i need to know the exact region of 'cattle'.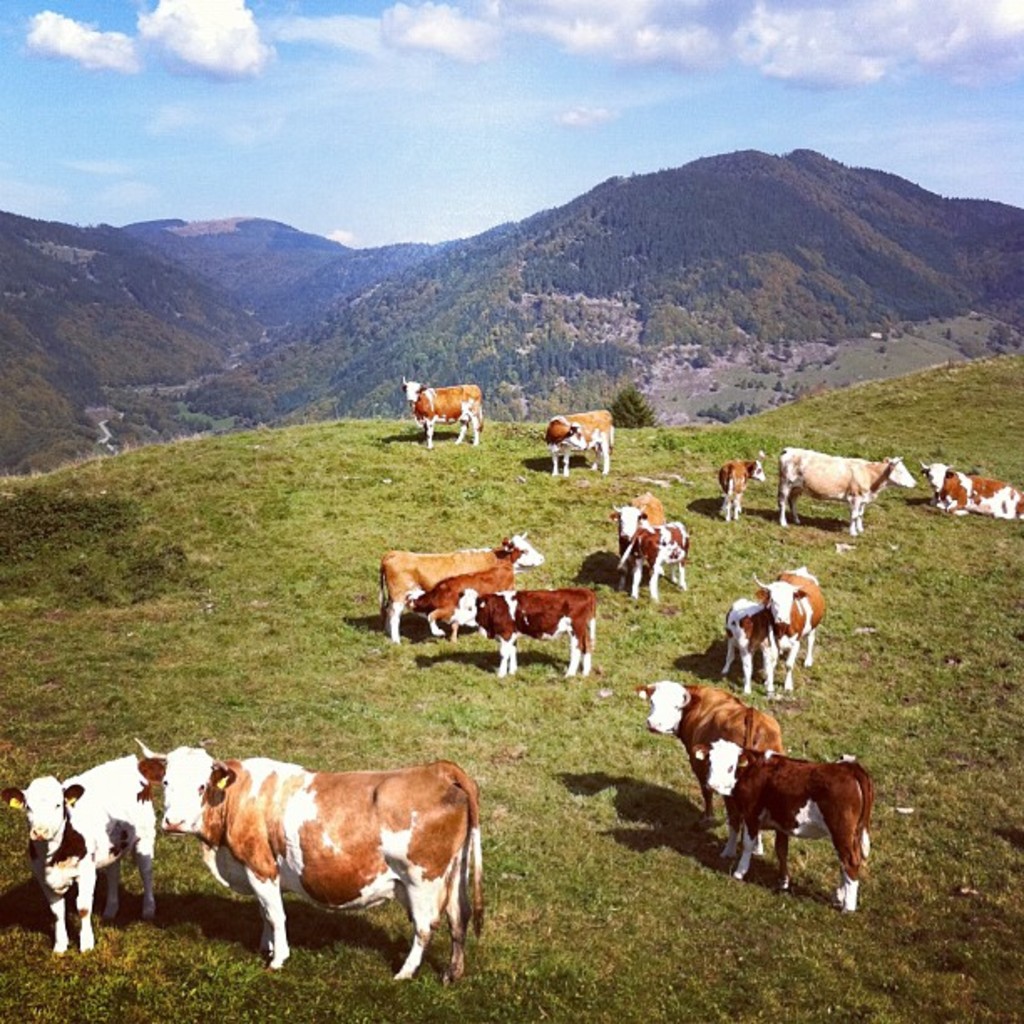
Region: Rect(402, 375, 479, 453).
